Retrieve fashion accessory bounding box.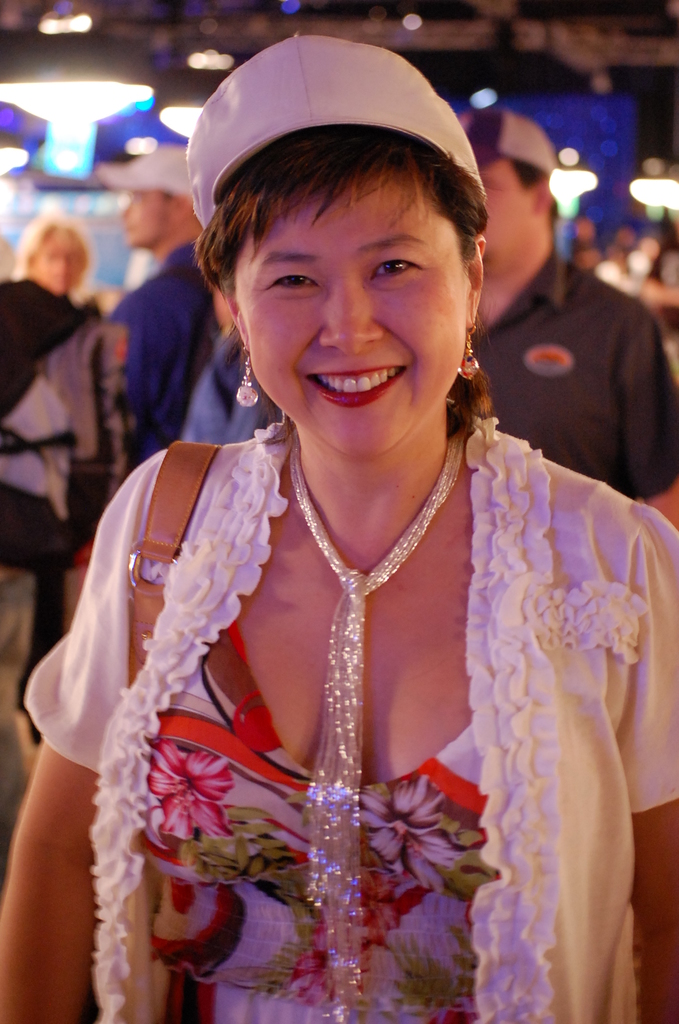
Bounding box: box=[186, 33, 486, 230].
